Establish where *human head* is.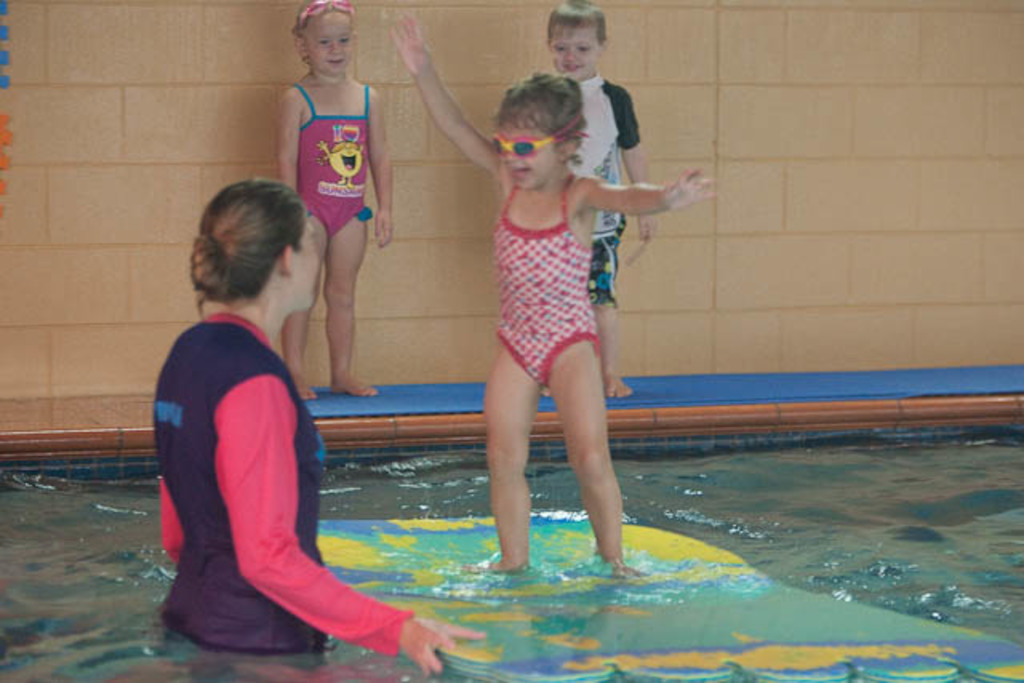
Established at <region>294, 0, 360, 78</region>.
